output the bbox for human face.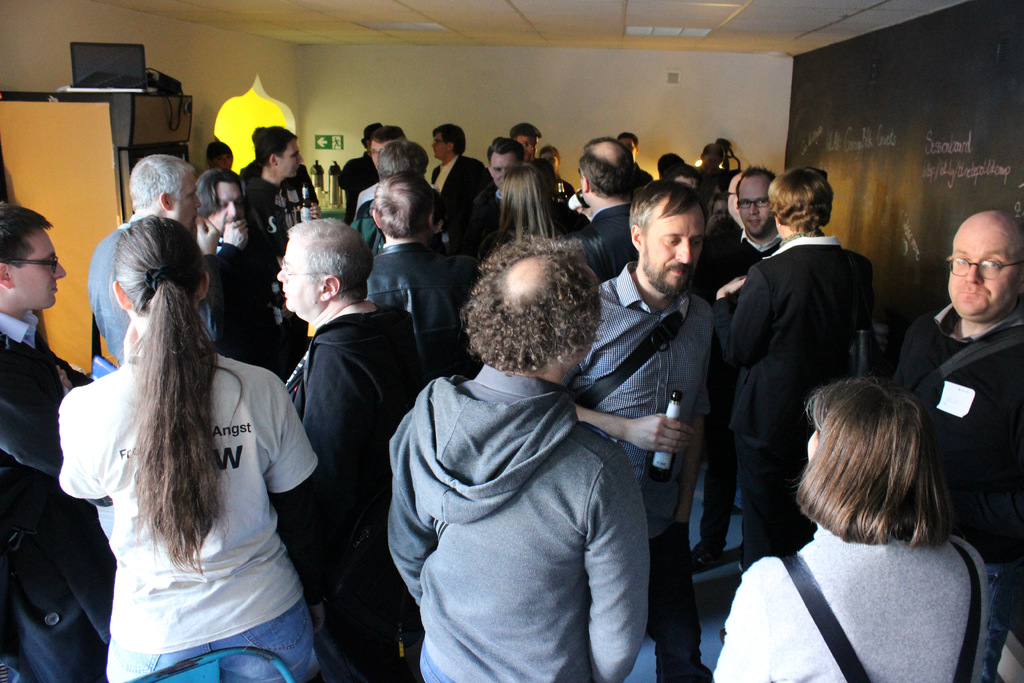
x1=945 y1=219 x2=1022 y2=320.
